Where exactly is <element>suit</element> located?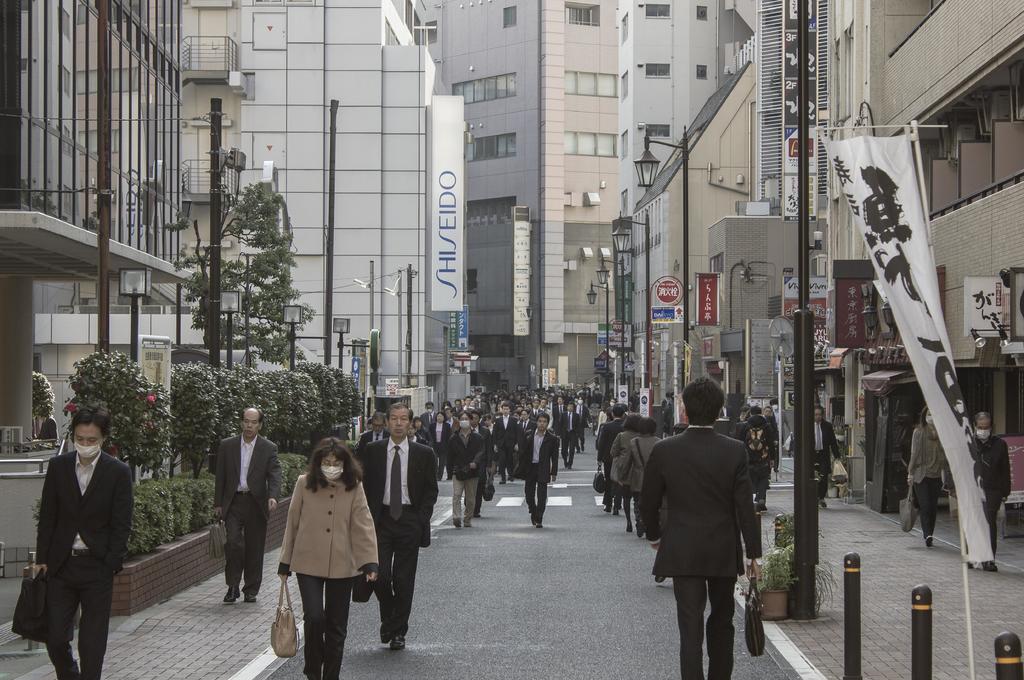
Its bounding box is 543/407/547/414.
